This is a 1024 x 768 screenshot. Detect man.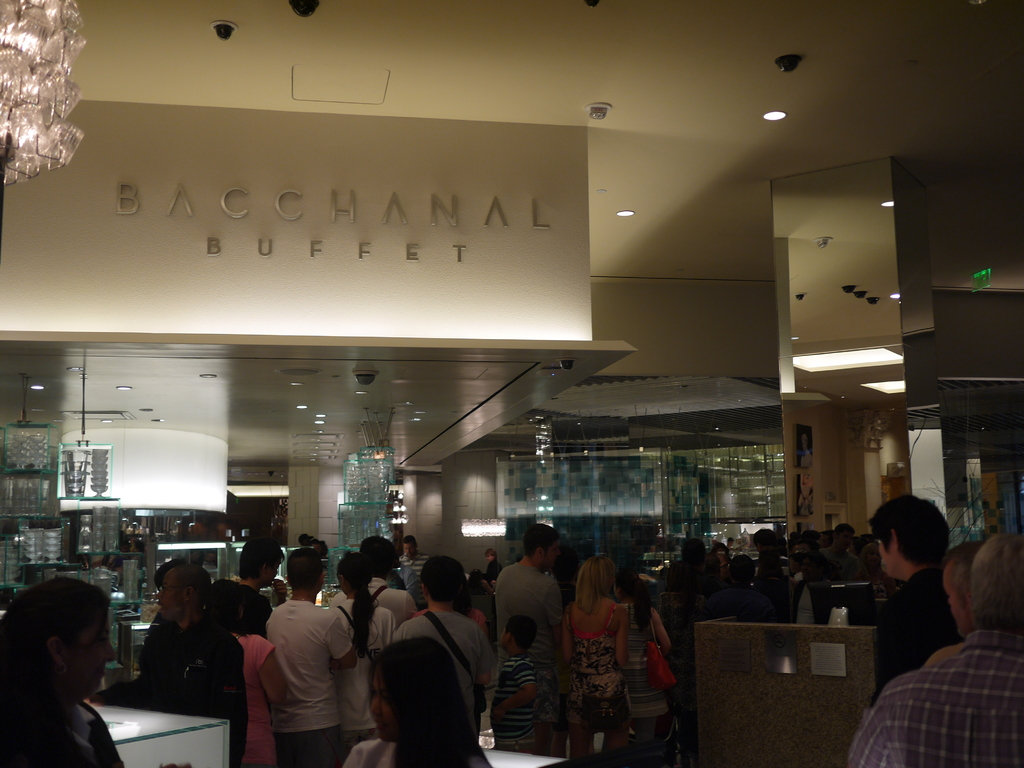
(left=266, top=548, right=357, bottom=767).
